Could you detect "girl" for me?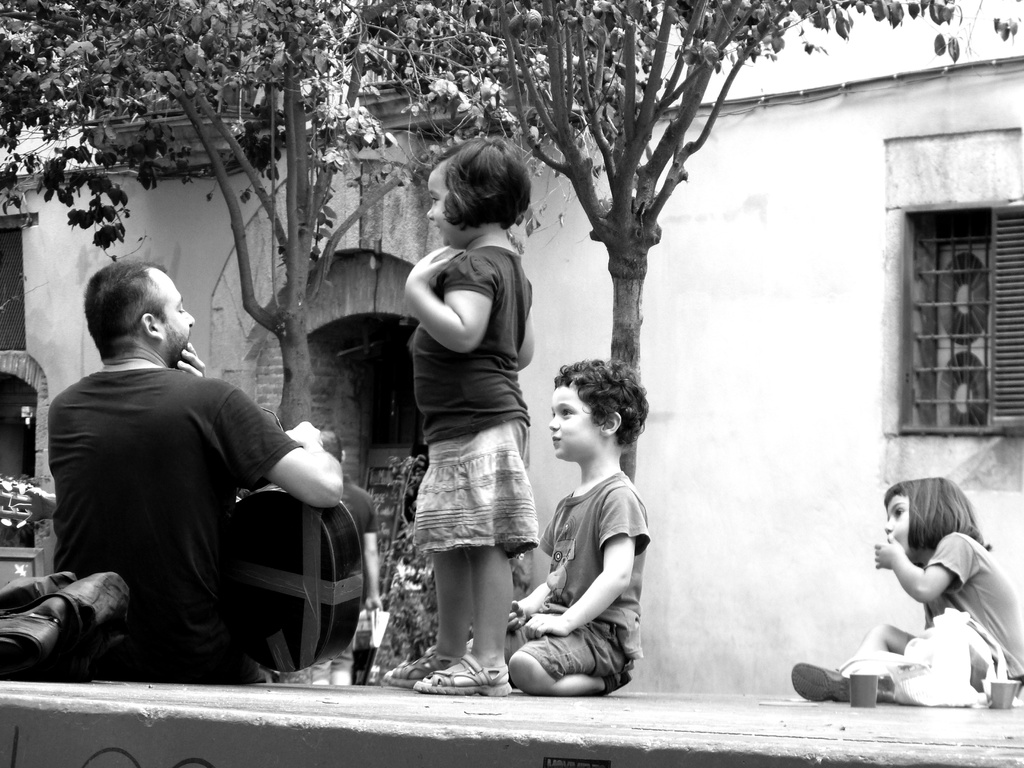
Detection result: BBox(790, 477, 1021, 699).
